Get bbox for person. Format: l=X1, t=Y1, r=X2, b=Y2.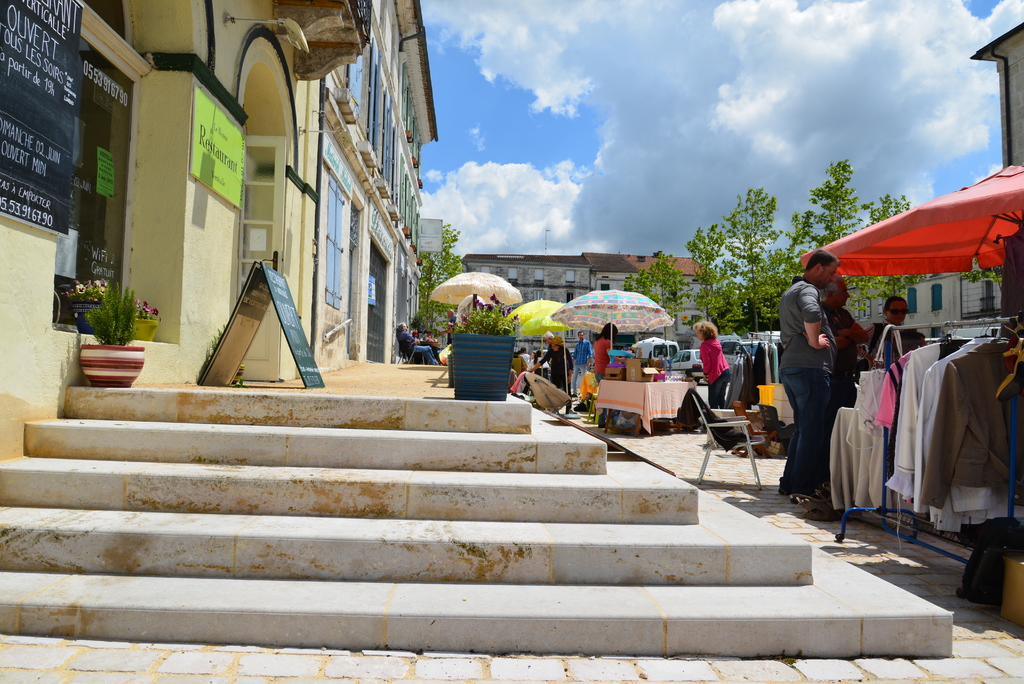
l=817, t=268, r=870, b=405.
